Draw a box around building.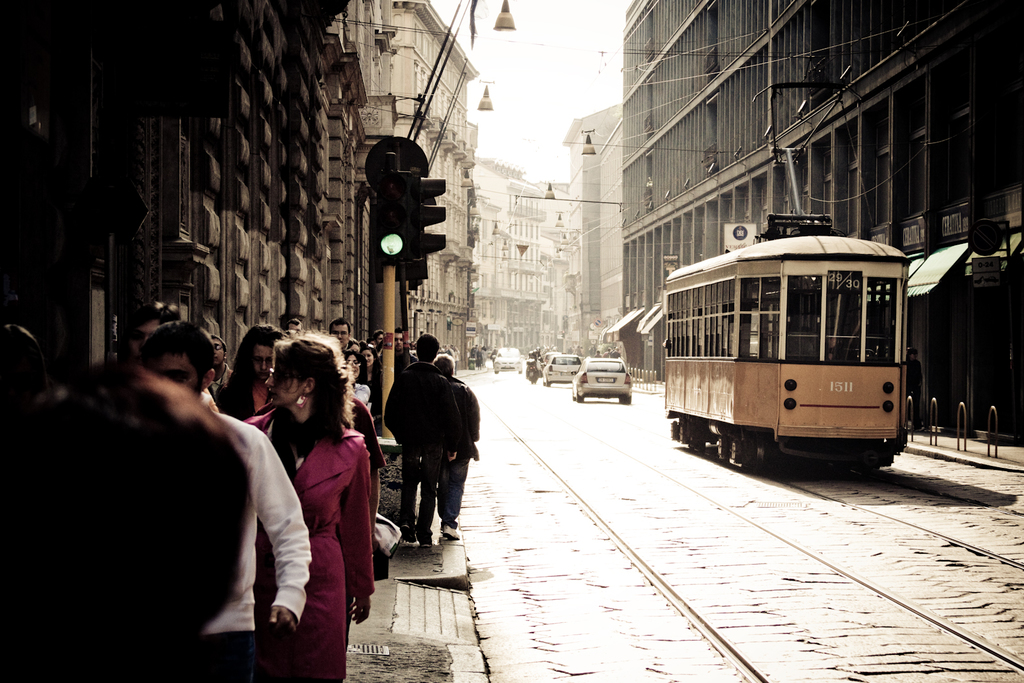
<box>561,100,623,351</box>.
